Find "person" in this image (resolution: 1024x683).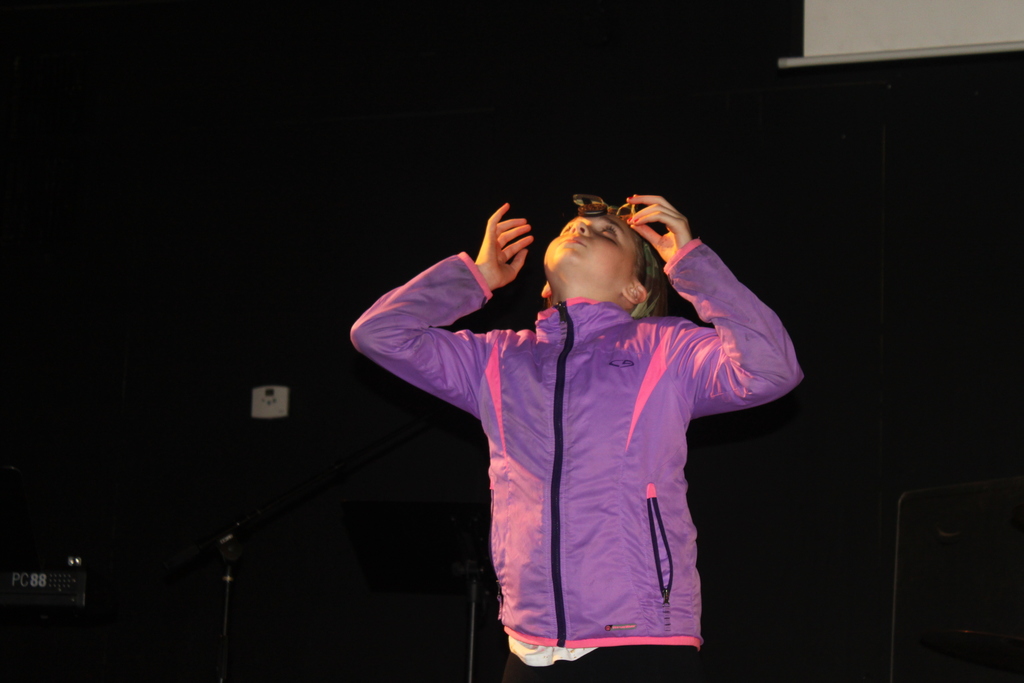
x1=405 y1=153 x2=806 y2=675.
